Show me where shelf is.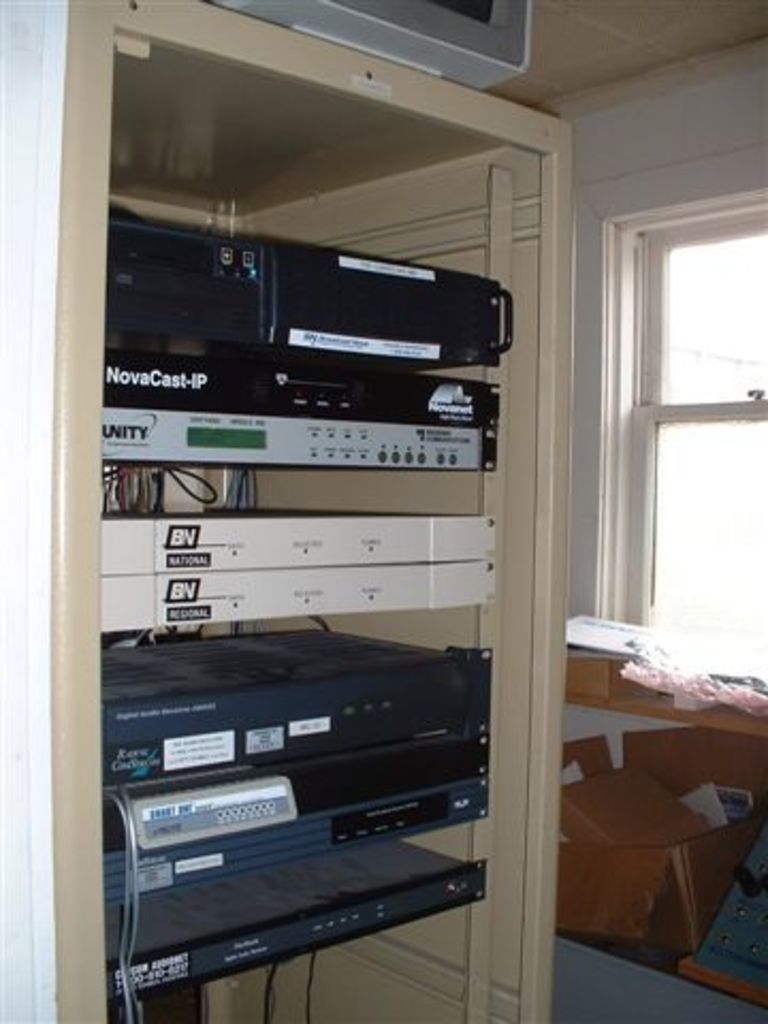
shelf is at bbox=(4, 105, 578, 1023).
